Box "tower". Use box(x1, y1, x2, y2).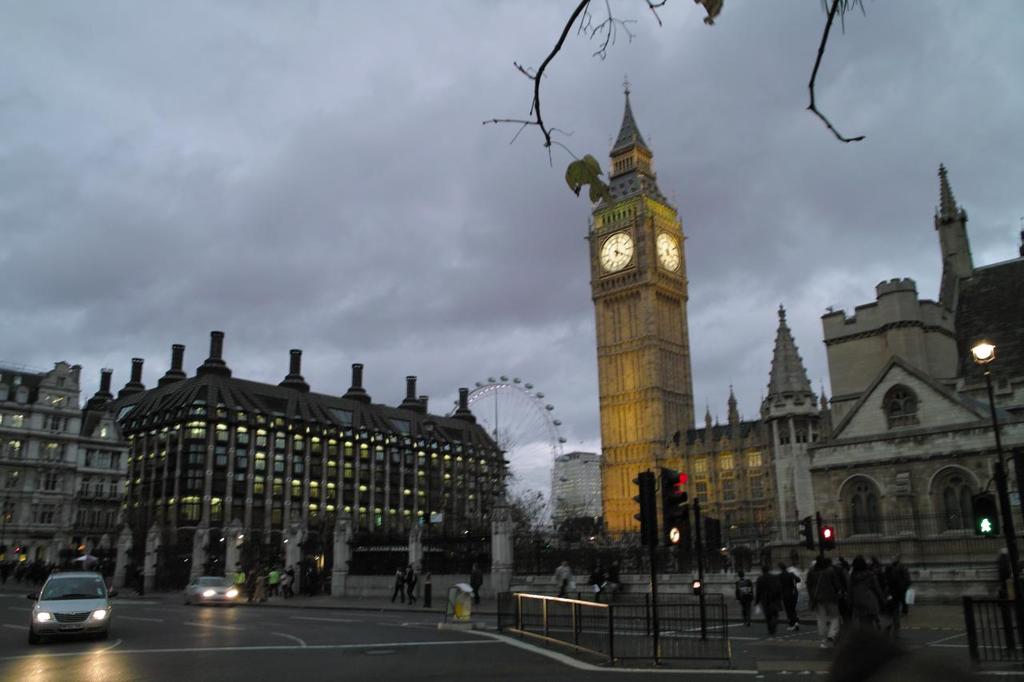
box(762, 318, 819, 417).
